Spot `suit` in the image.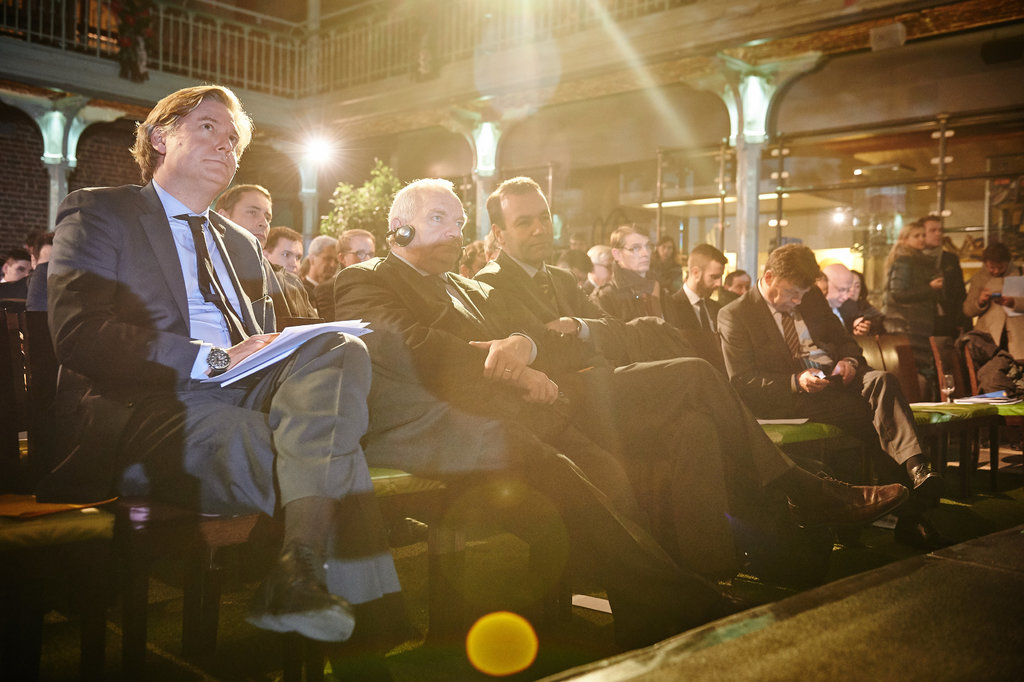
`suit` found at x1=714 y1=277 x2=924 y2=490.
